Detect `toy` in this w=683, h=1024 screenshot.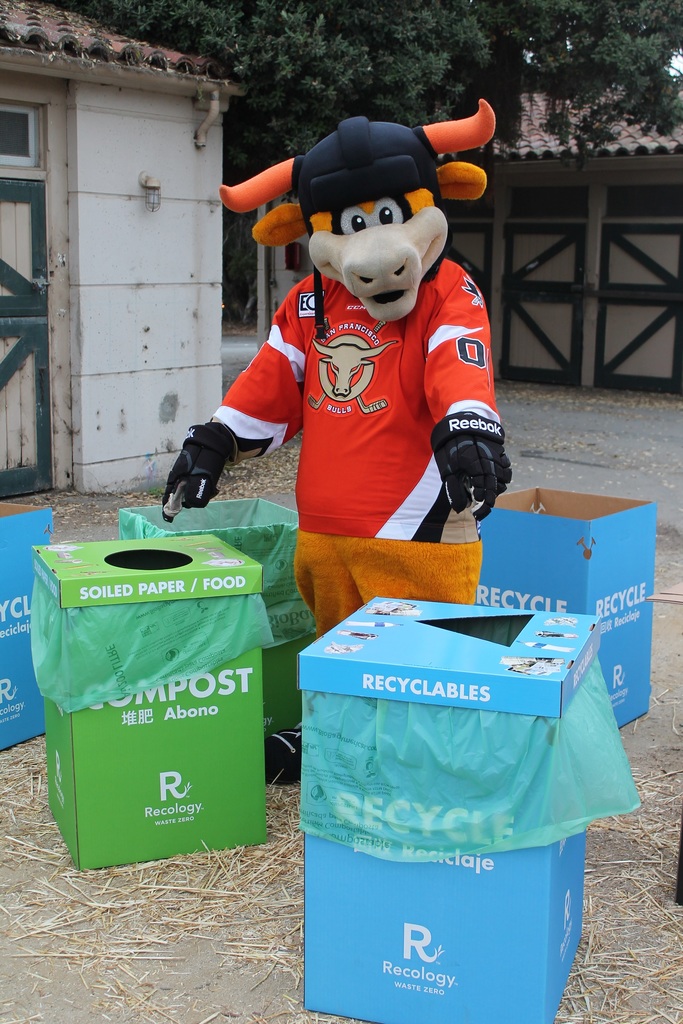
Detection: {"x1": 195, "y1": 106, "x2": 516, "y2": 470}.
